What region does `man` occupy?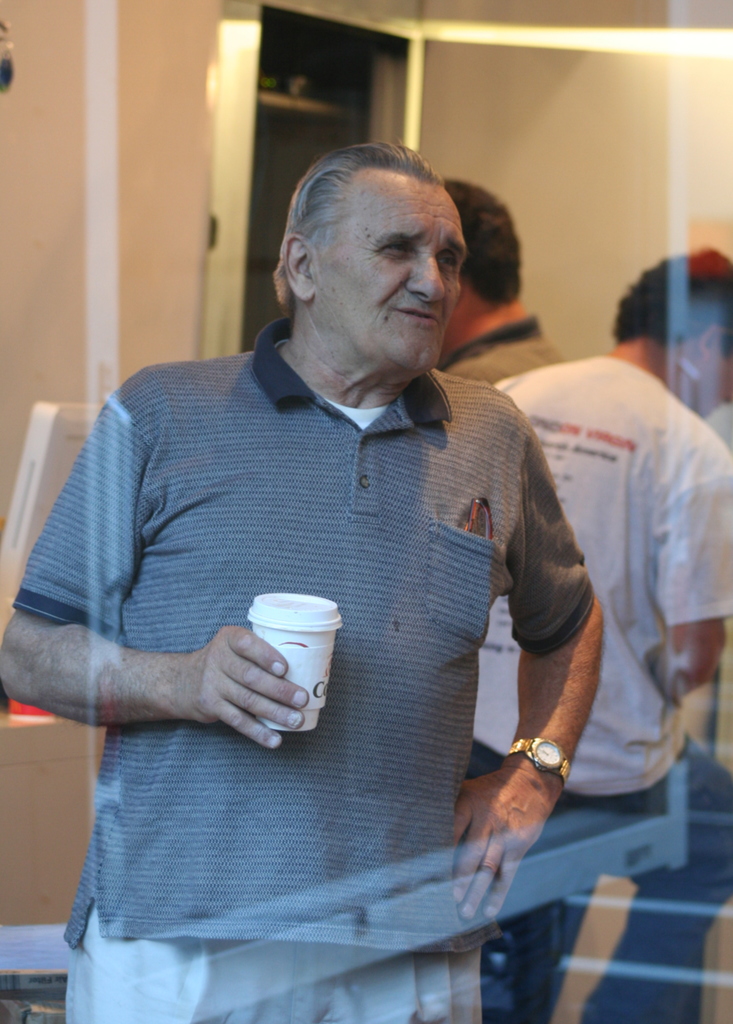
(463, 245, 732, 1023).
